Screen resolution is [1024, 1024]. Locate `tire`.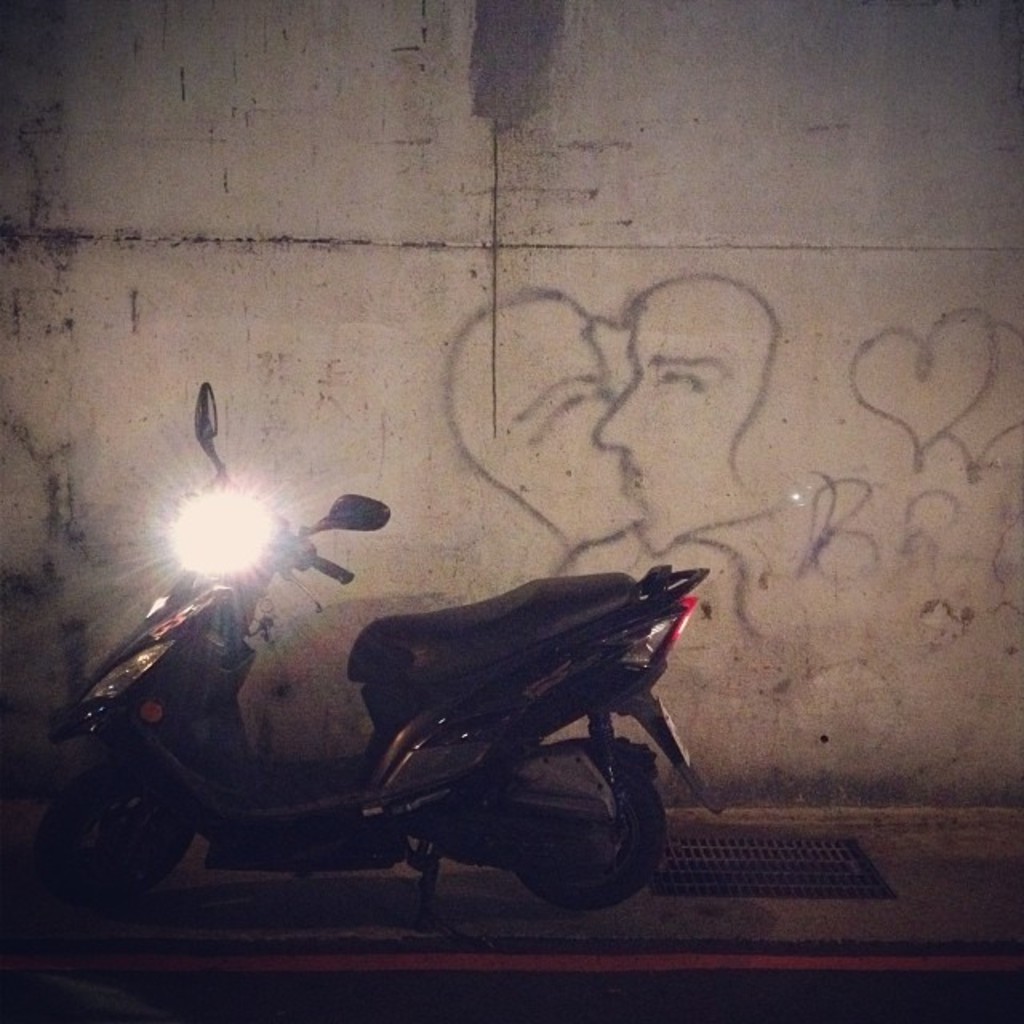
(left=493, top=744, right=664, bottom=907).
